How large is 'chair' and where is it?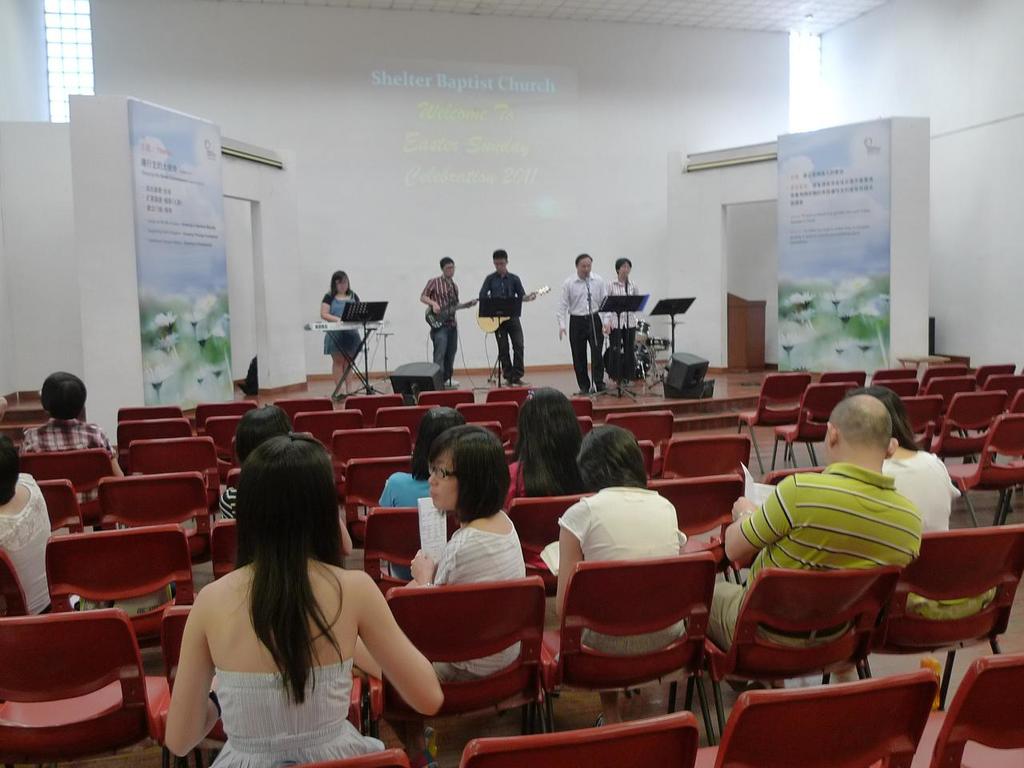
Bounding box: (left=503, top=487, right=597, bottom=590).
